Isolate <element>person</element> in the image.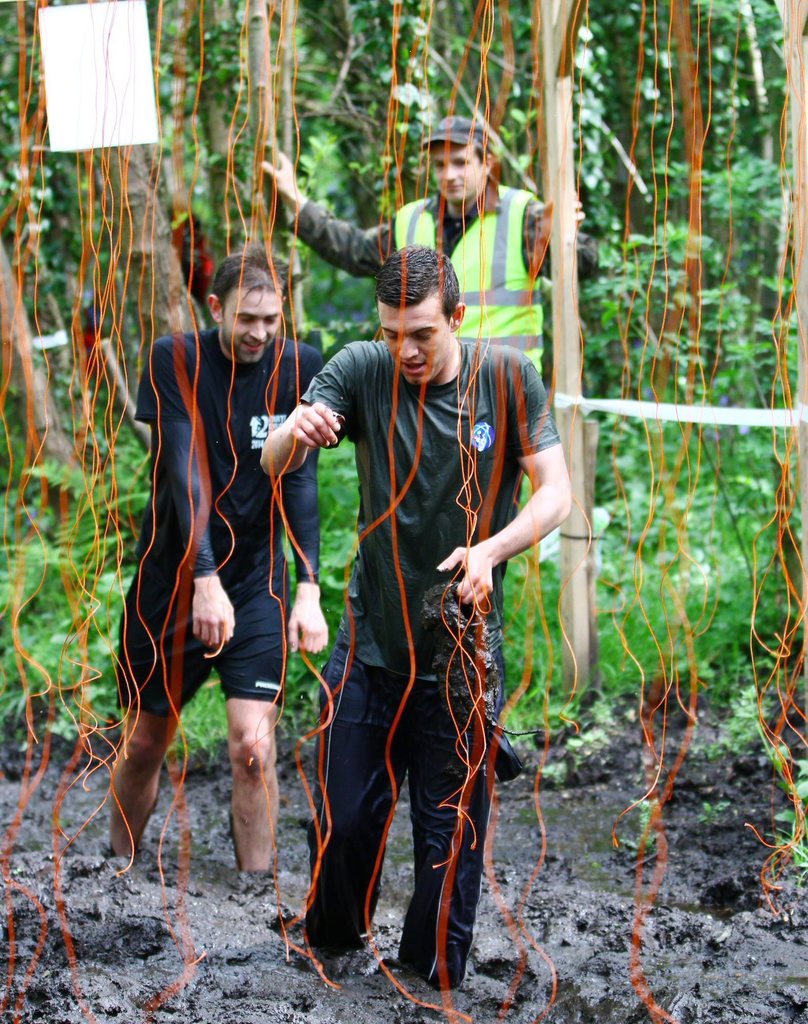
Isolated region: 252, 232, 575, 1008.
